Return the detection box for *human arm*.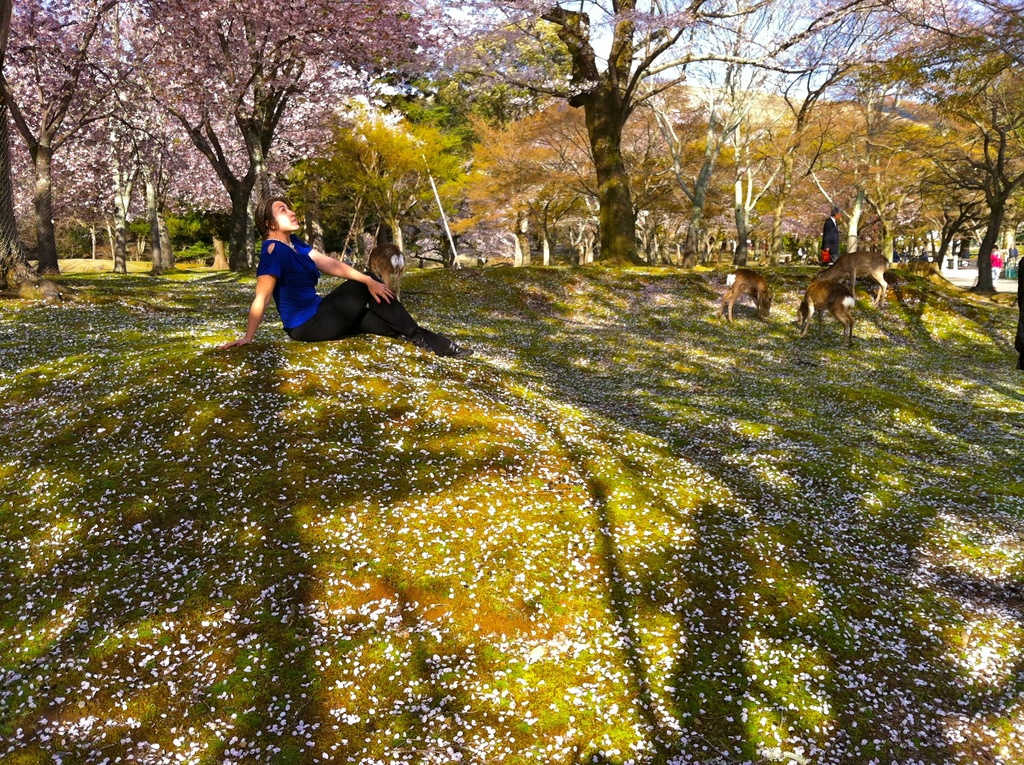
rect(296, 239, 399, 309).
